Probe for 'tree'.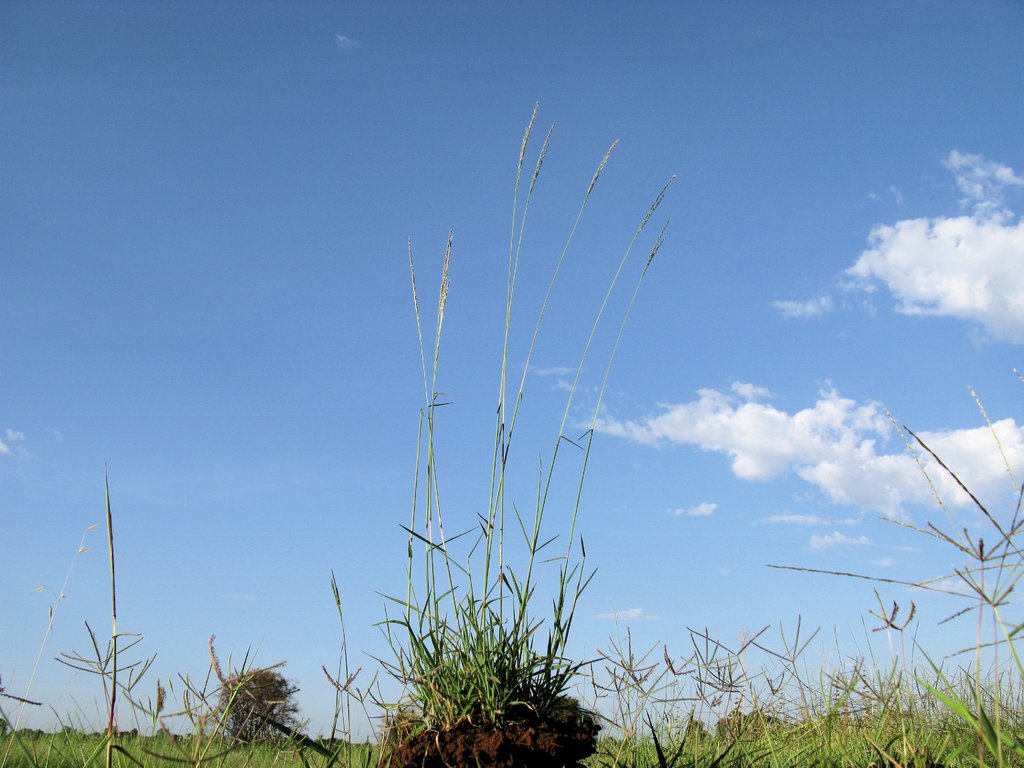
Probe result: left=189, top=663, right=300, bottom=756.
